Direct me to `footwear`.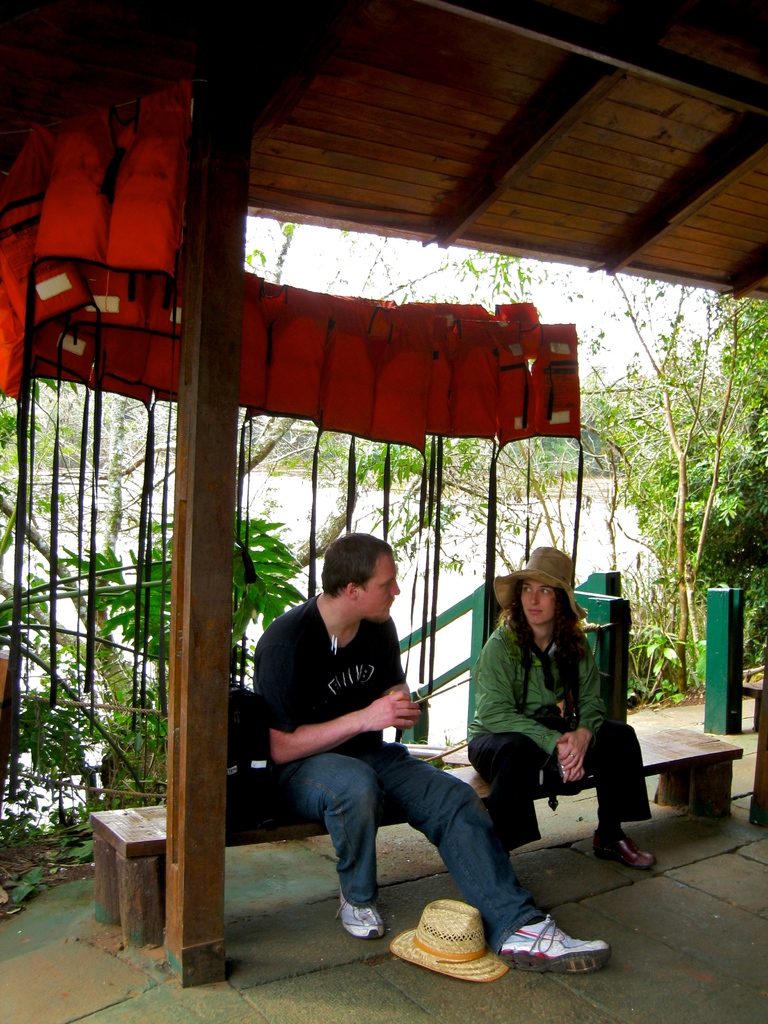
Direction: bbox(489, 861, 524, 895).
